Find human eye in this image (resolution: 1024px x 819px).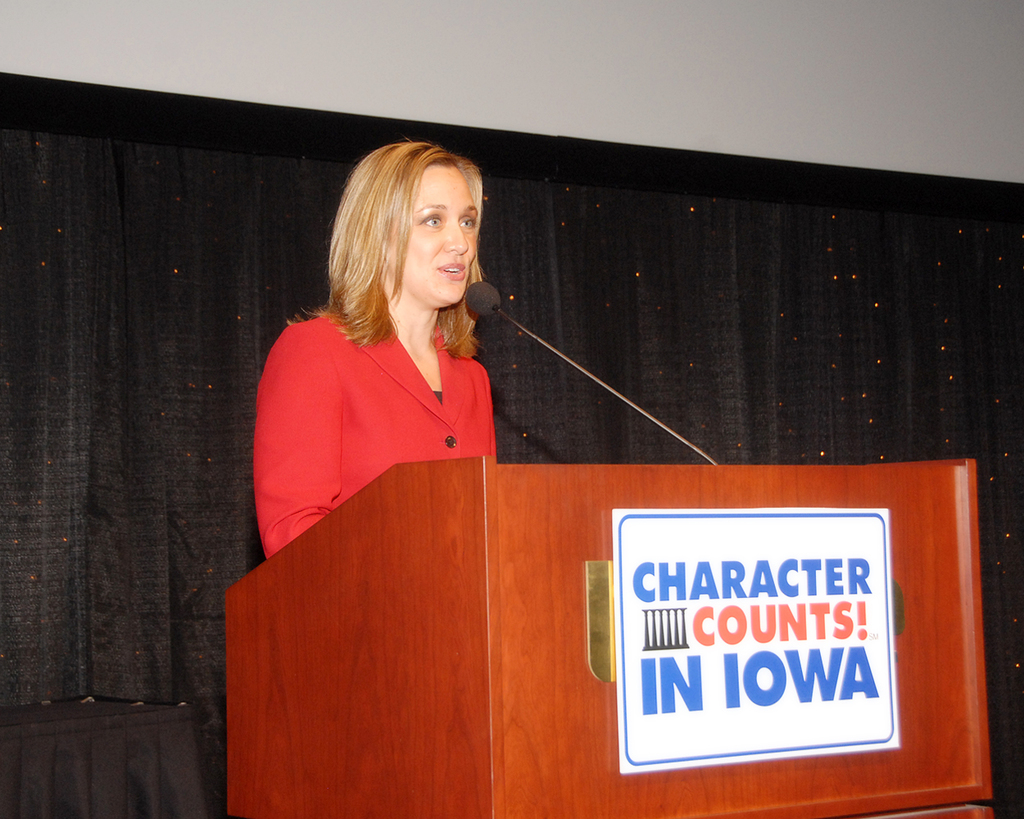
411 208 450 230.
